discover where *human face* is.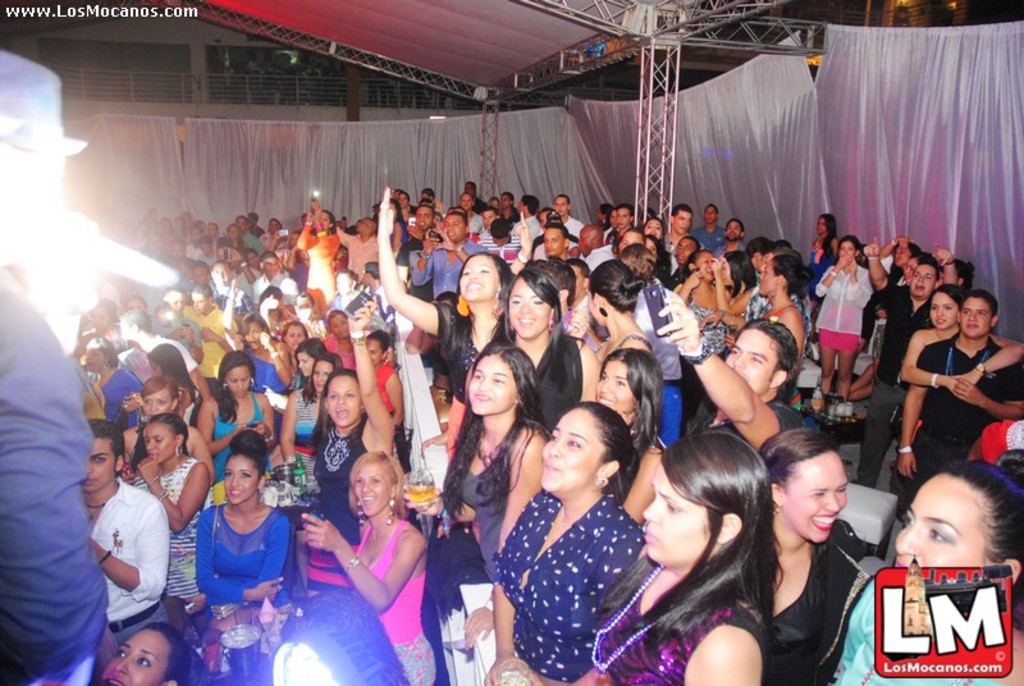
Discovered at bbox=(585, 287, 608, 324).
